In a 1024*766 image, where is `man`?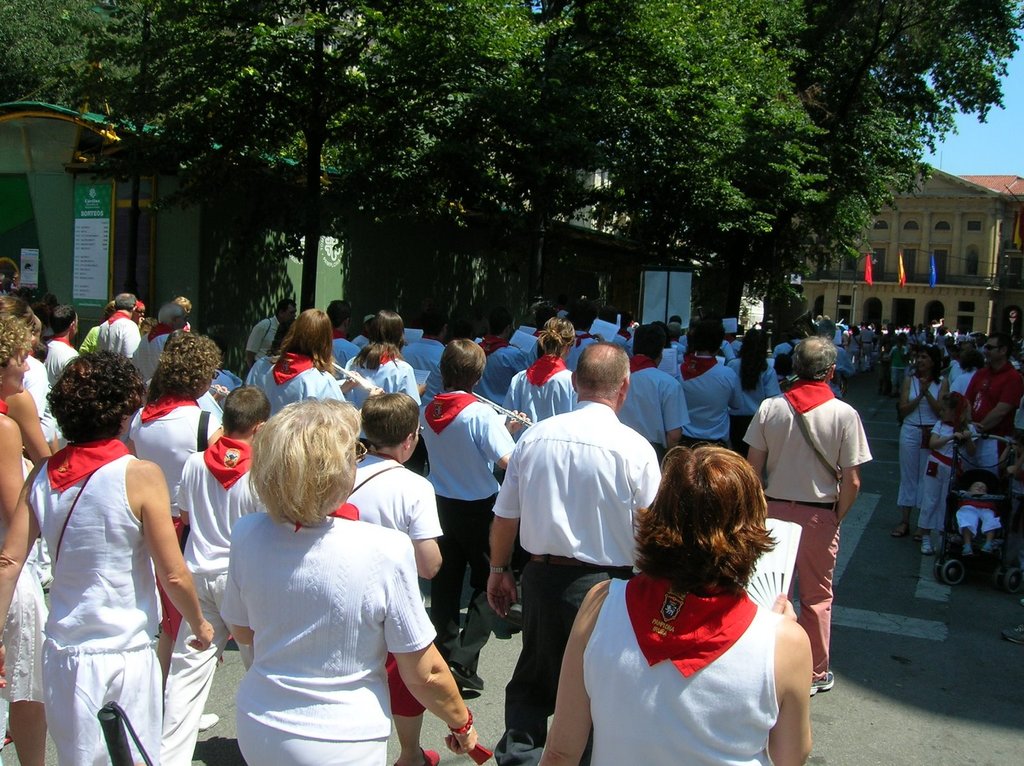
pyautogui.locateOnScreen(95, 292, 142, 371).
